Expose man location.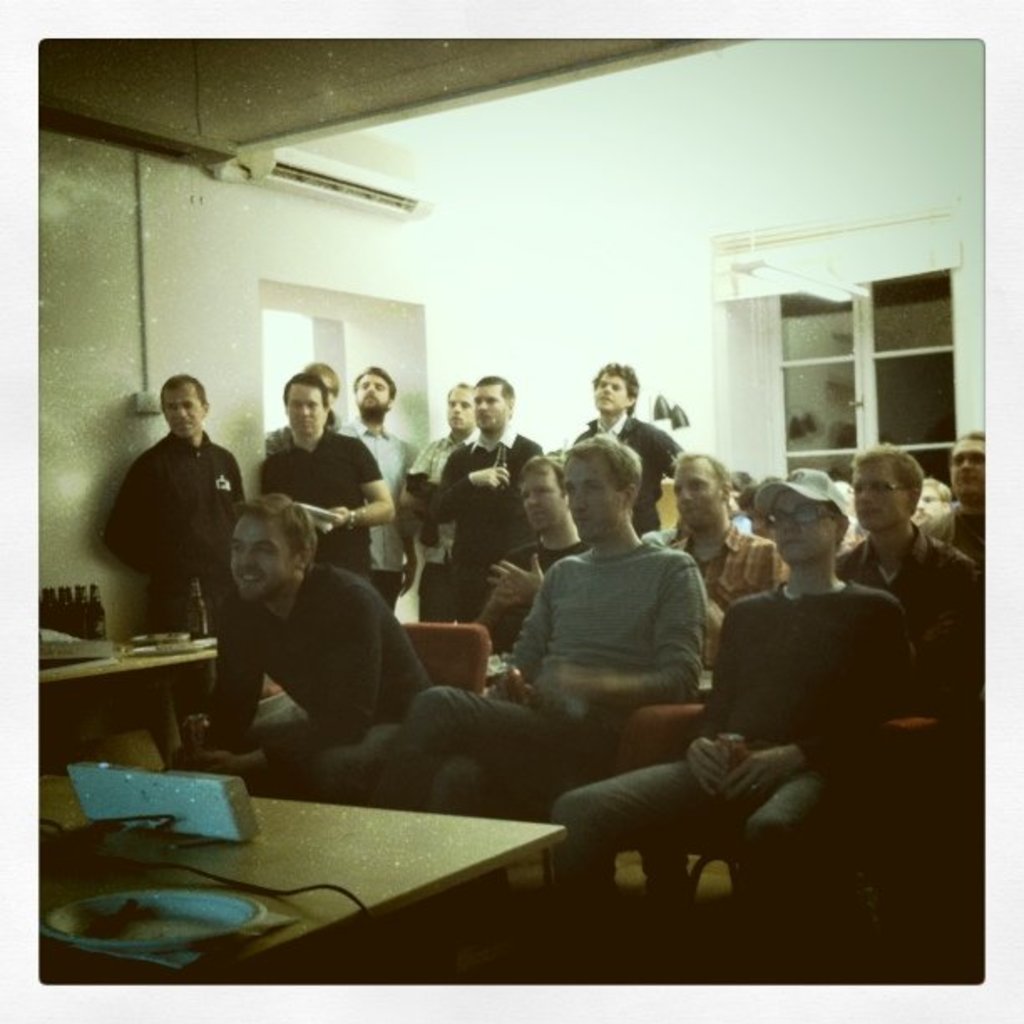
Exposed at (x1=258, y1=371, x2=390, y2=597).
